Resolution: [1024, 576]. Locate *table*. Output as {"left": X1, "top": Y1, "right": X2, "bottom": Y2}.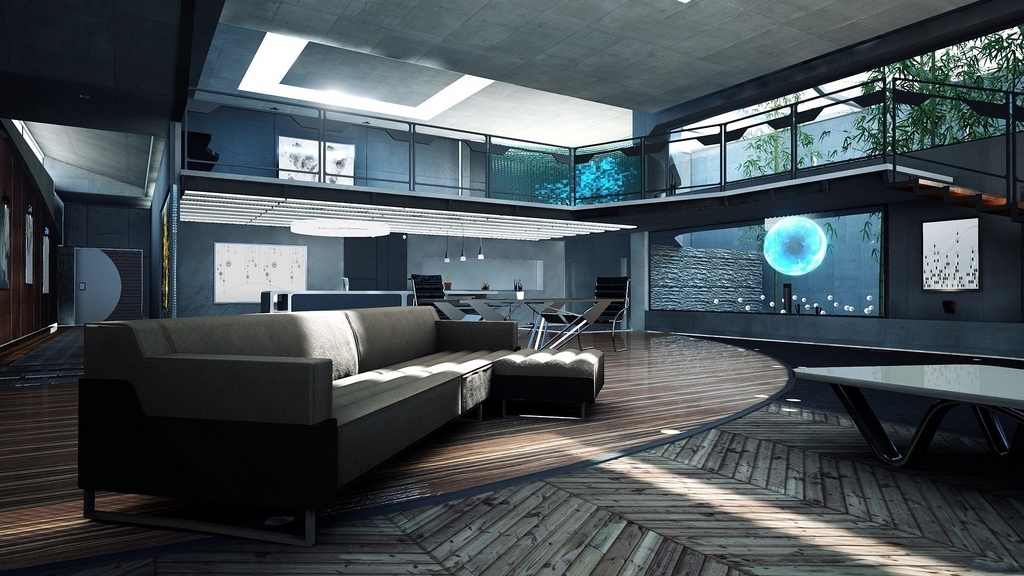
{"left": 792, "top": 369, "right": 1023, "bottom": 464}.
